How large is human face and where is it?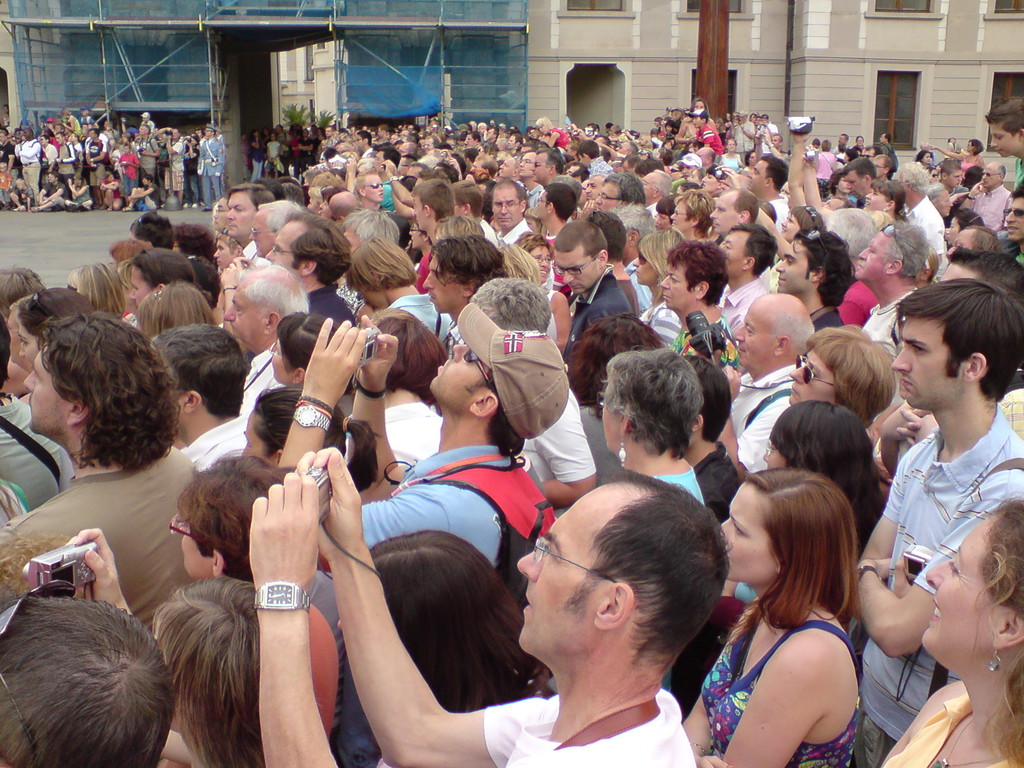
Bounding box: region(364, 175, 381, 202).
